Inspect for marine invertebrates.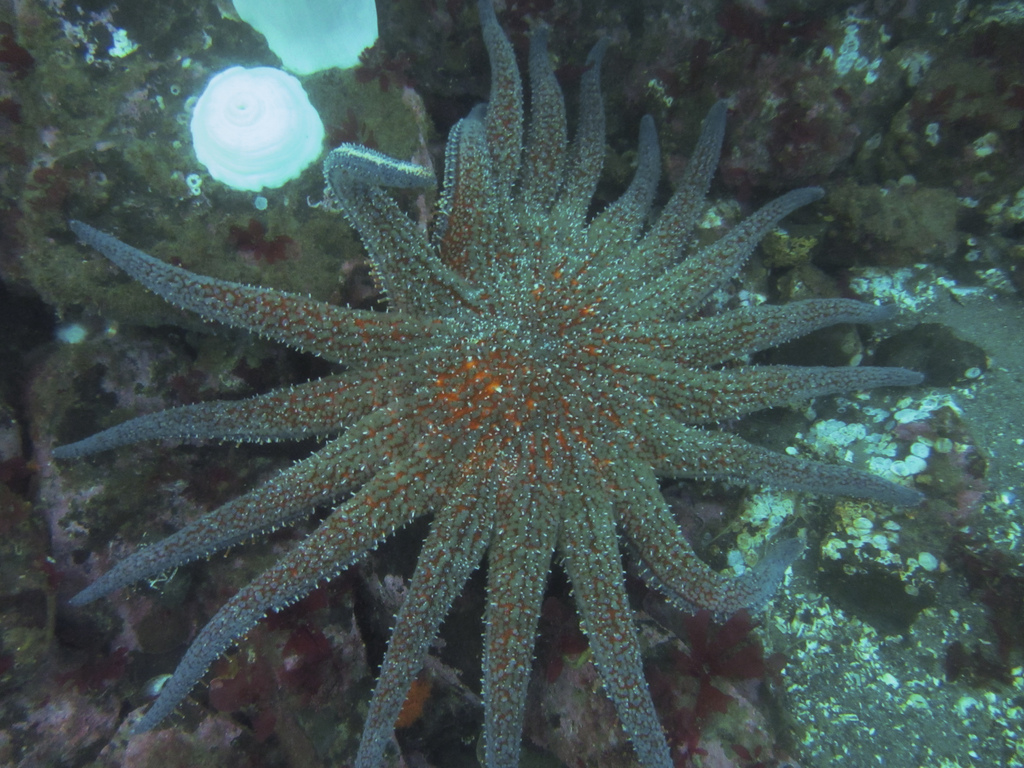
Inspection: x1=174, y1=62, x2=345, y2=214.
